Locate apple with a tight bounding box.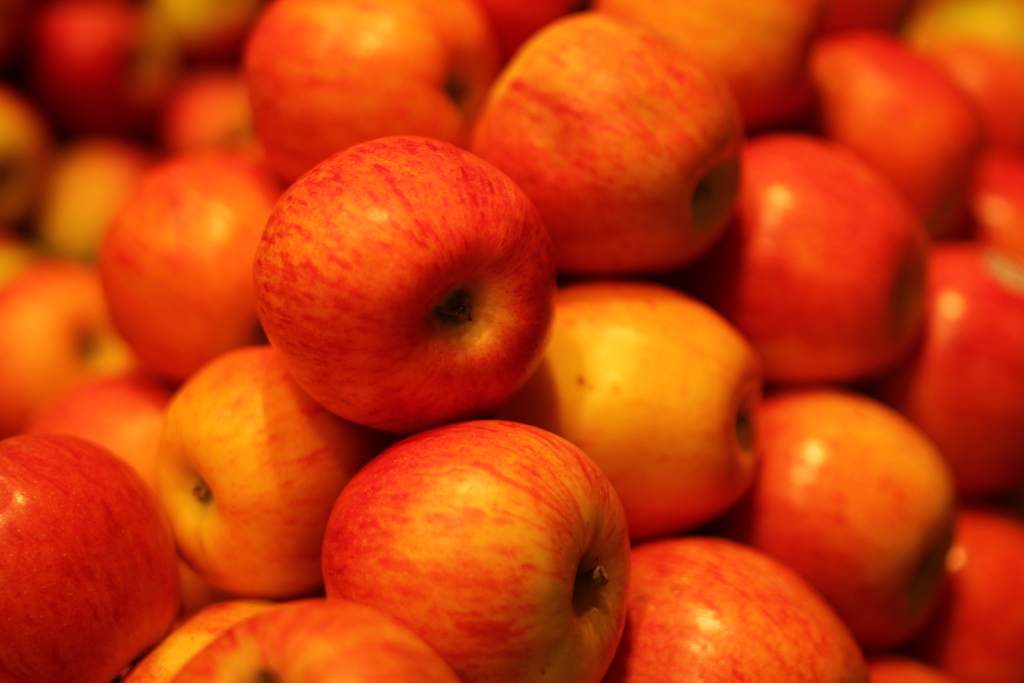
[x1=250, y1=130, x2=559, y2=436].
